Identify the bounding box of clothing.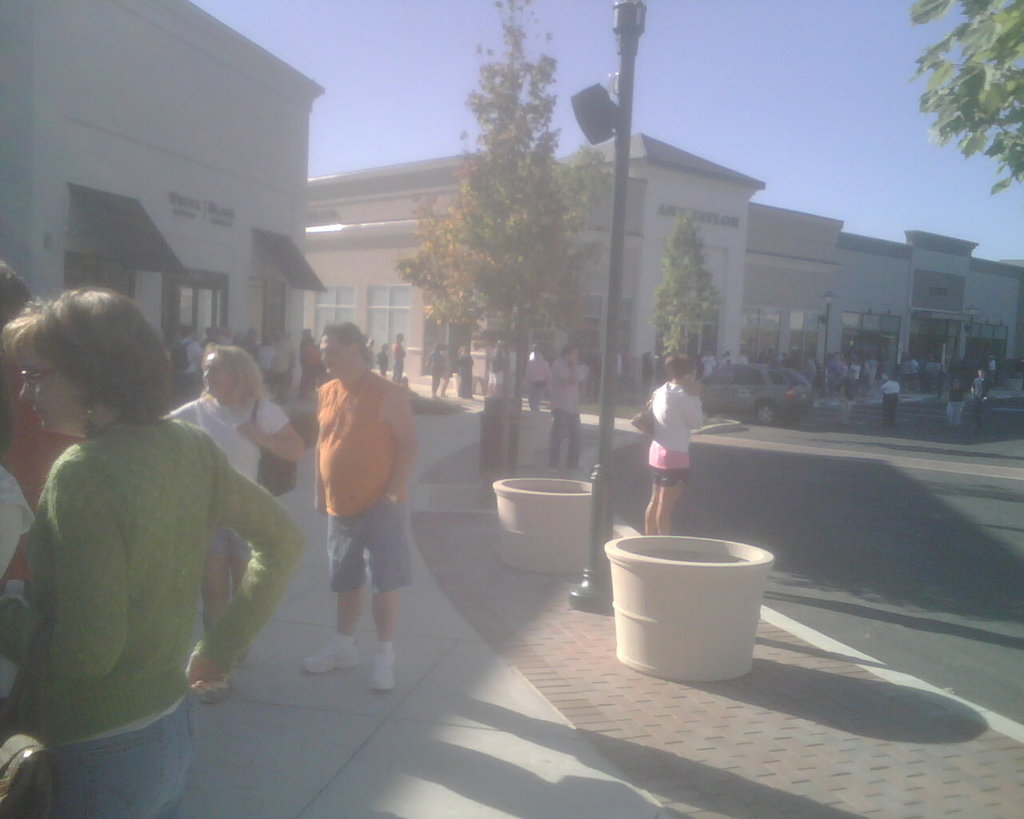
[646,380,710,485].
